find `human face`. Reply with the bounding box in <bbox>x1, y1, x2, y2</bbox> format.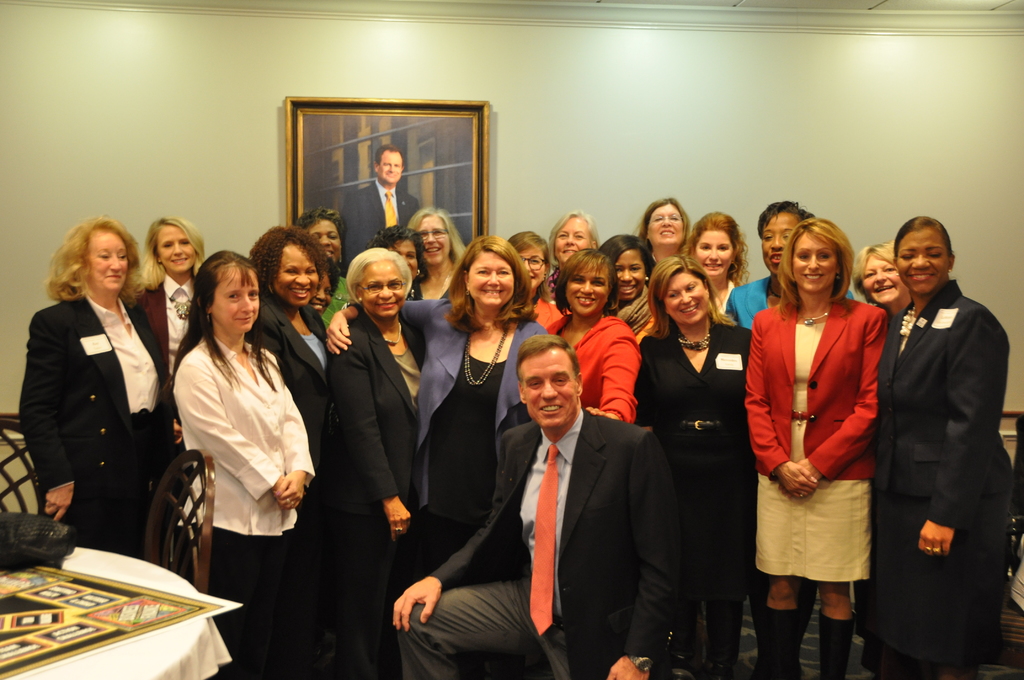
<bbox>859, 252, 904, 309</bbox>.
